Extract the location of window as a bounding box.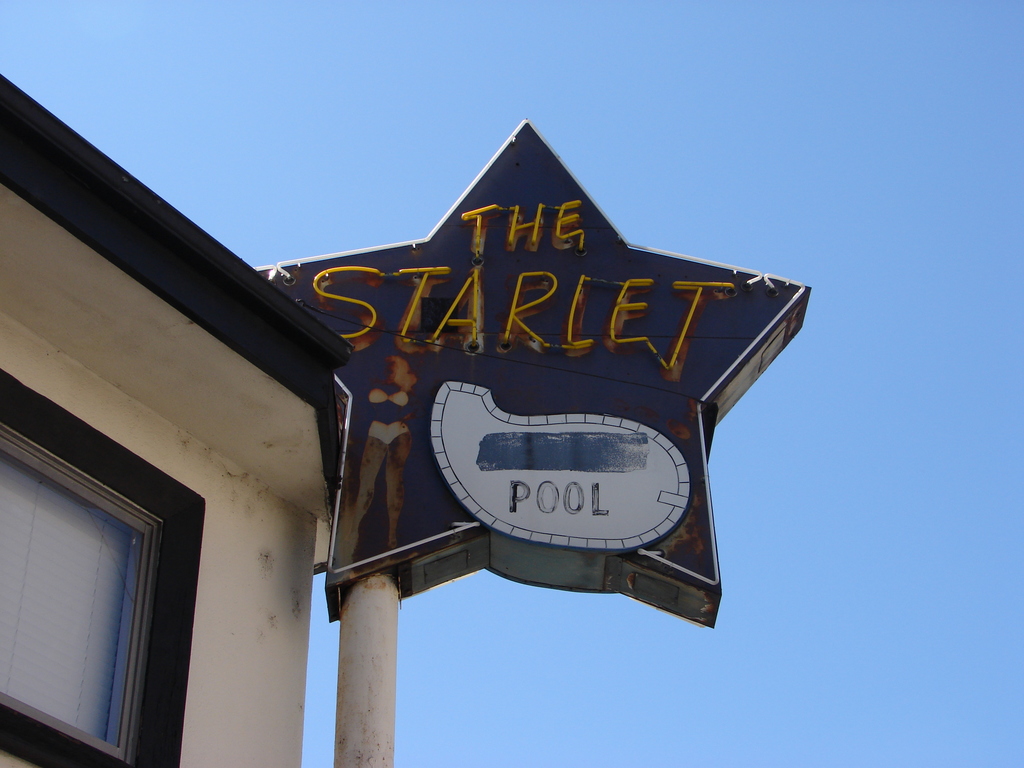
detection(2, 424, 175, 758).
